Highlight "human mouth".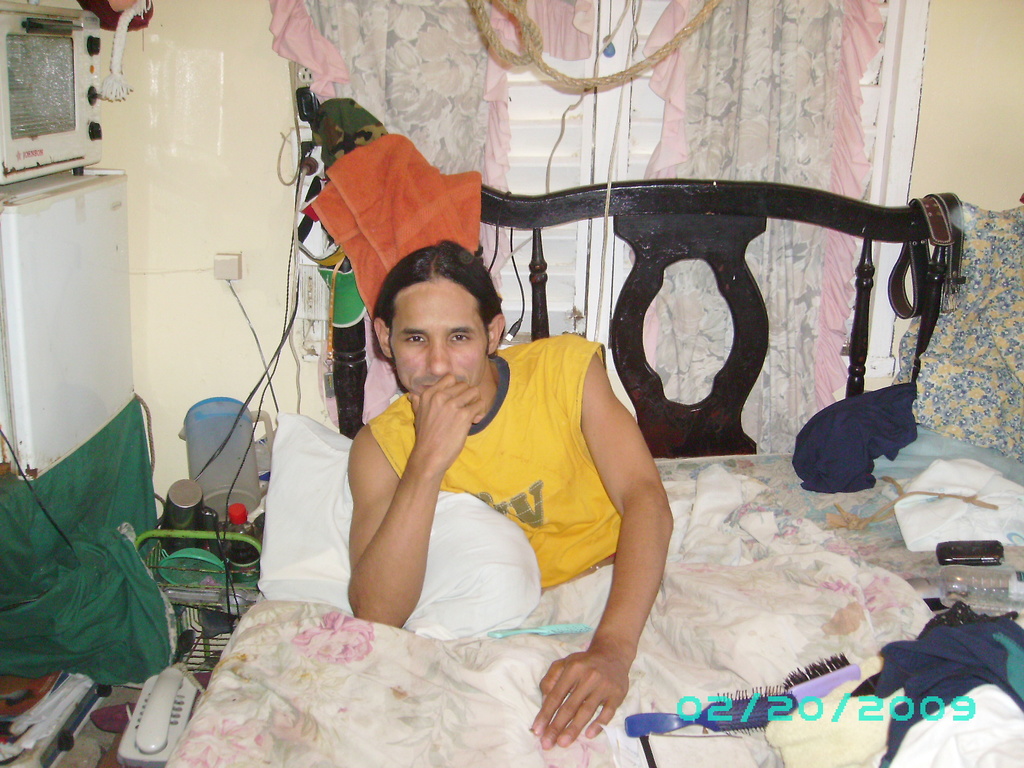
Highlighted region: rect(422, 383, 463, 389).
